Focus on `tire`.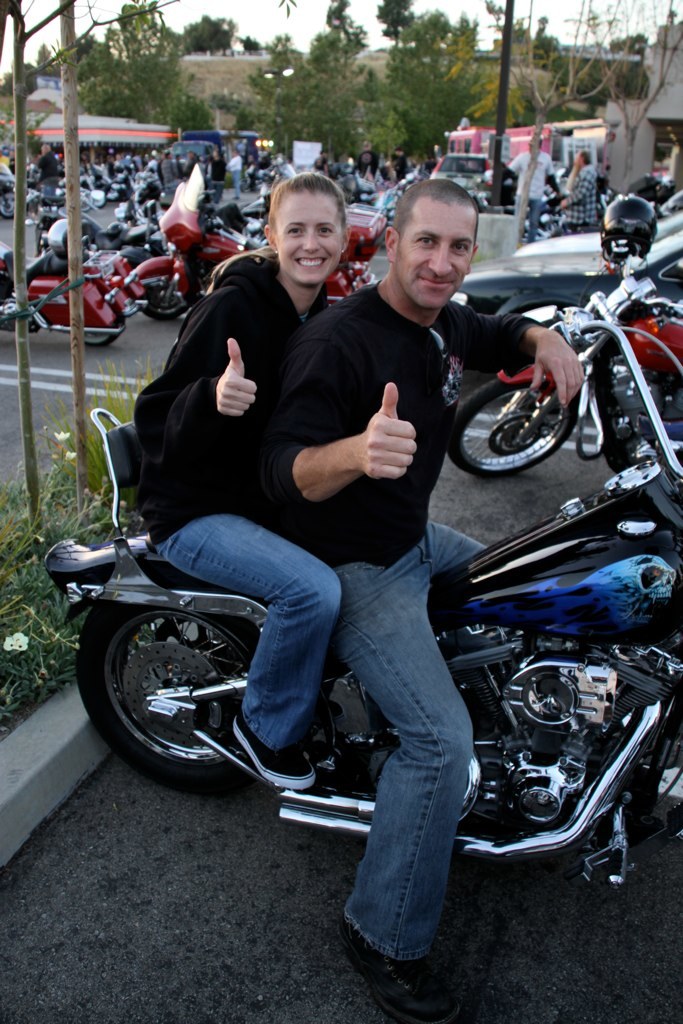
Focused at BBox(38, 235, 44, 251).
